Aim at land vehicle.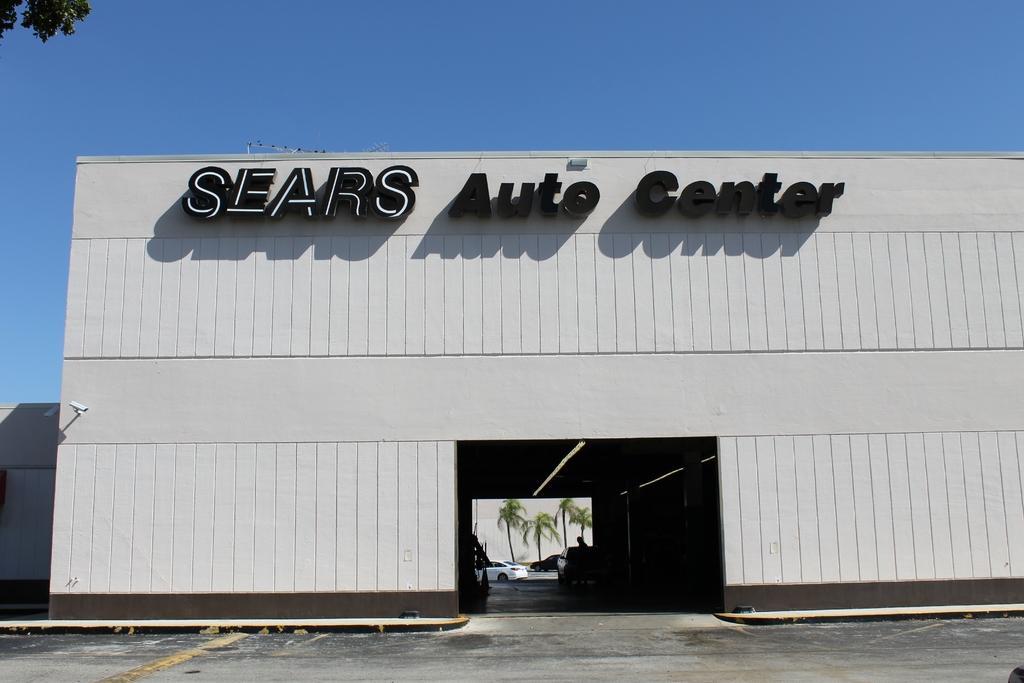
Aimed at bbox(482, 559, 525, 586).
